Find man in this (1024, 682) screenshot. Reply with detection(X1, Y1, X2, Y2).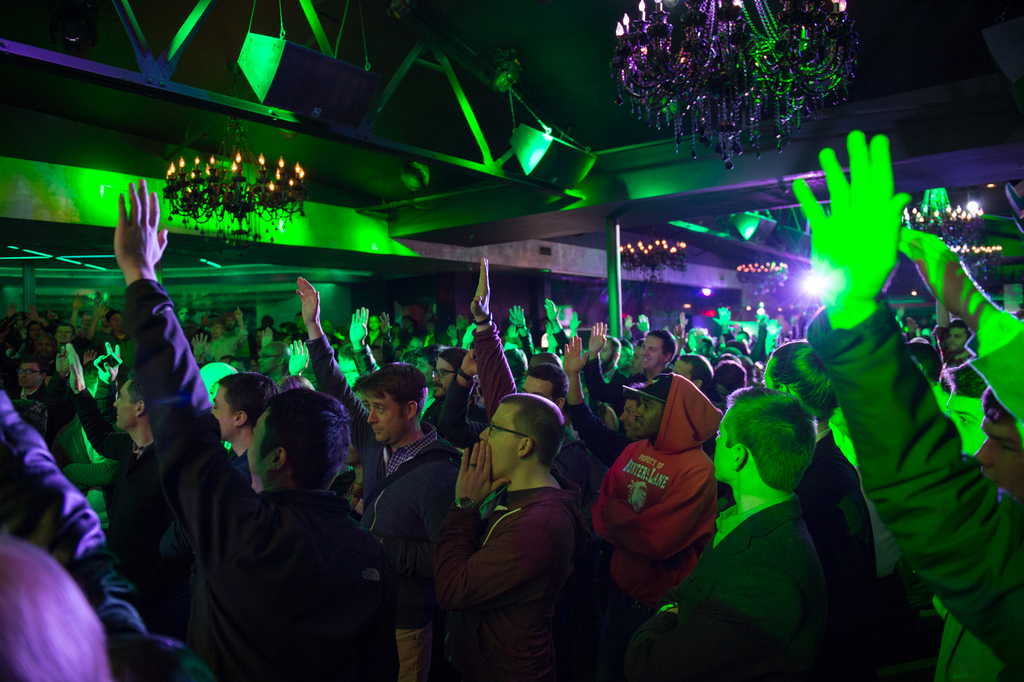
detection(630, 326, 687, 380).
